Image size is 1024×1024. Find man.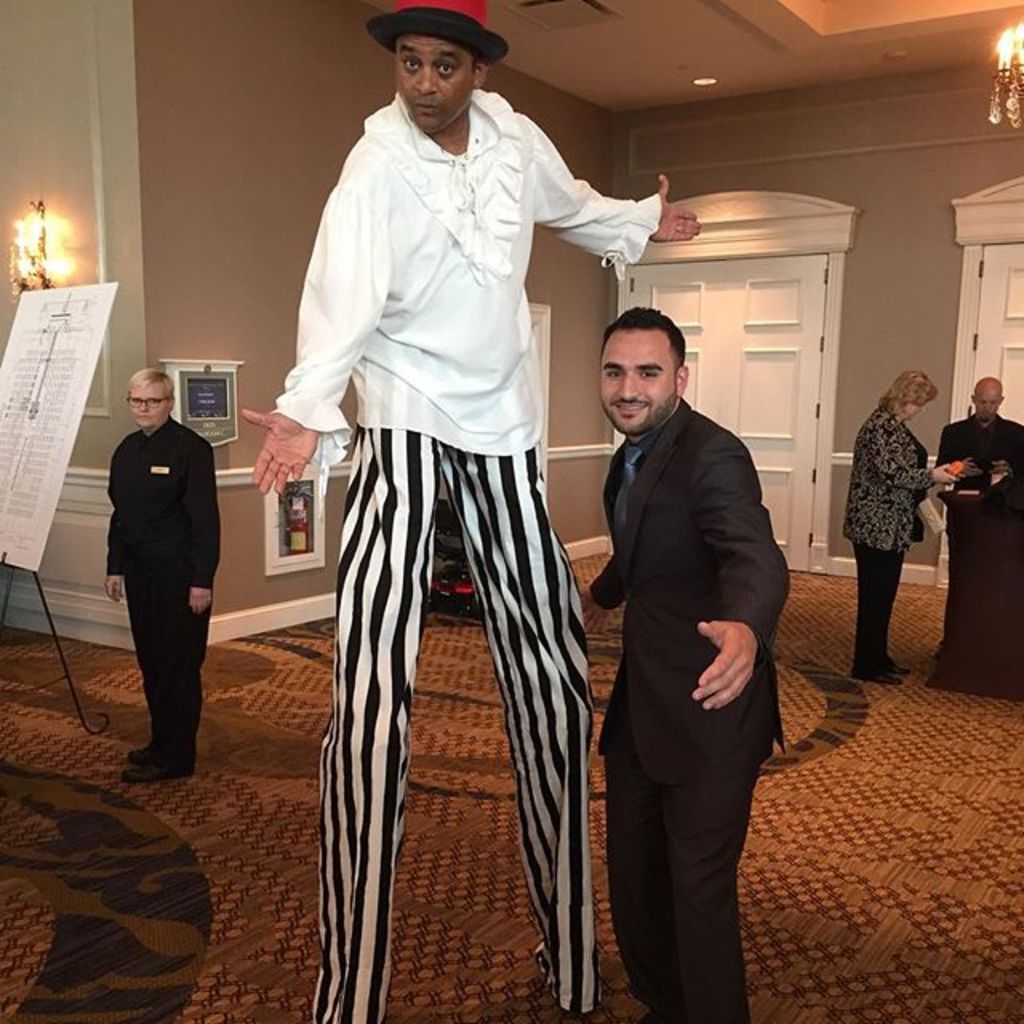
detection(101, 368, 222, 781).
